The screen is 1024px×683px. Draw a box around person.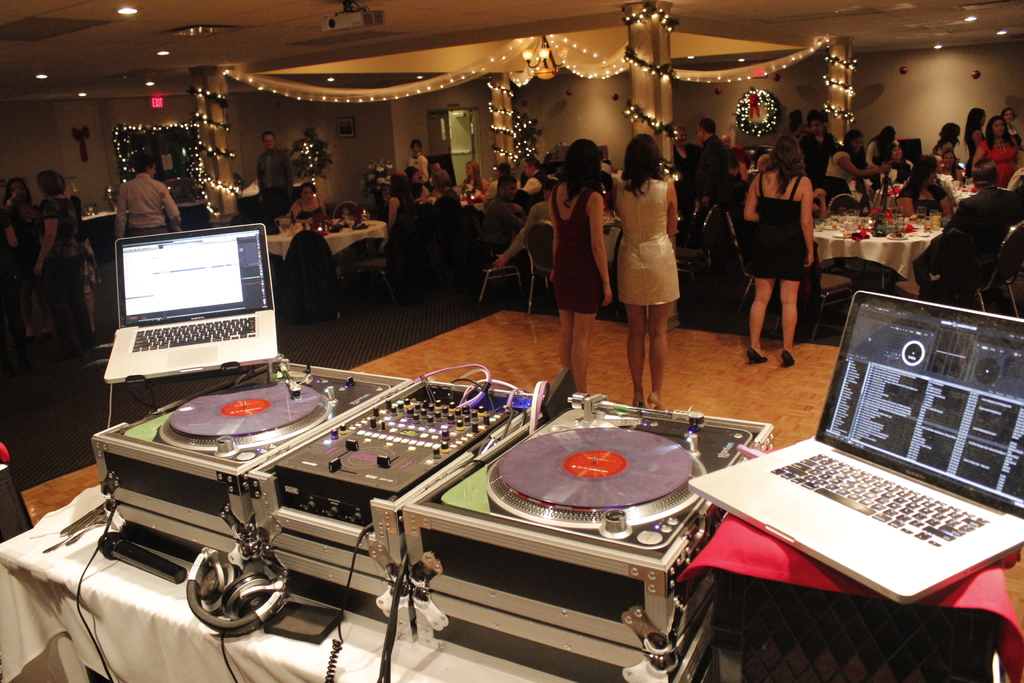
<box>456,156,479,193</box>.
